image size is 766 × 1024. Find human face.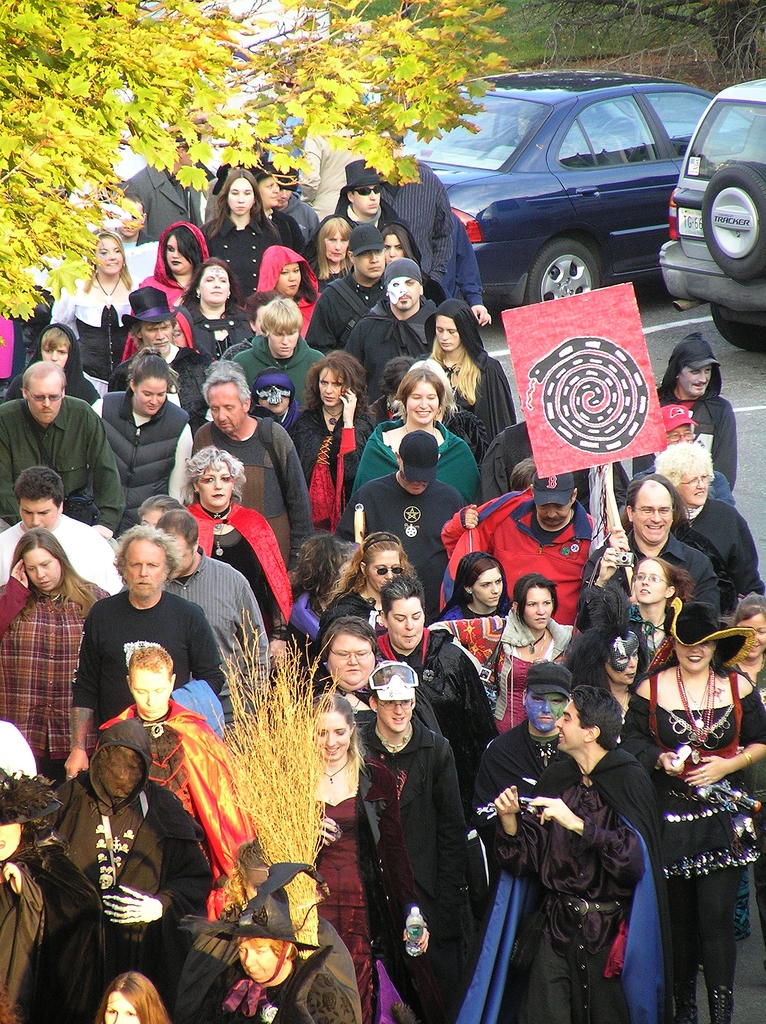
box(352, 185, 378, 214).
